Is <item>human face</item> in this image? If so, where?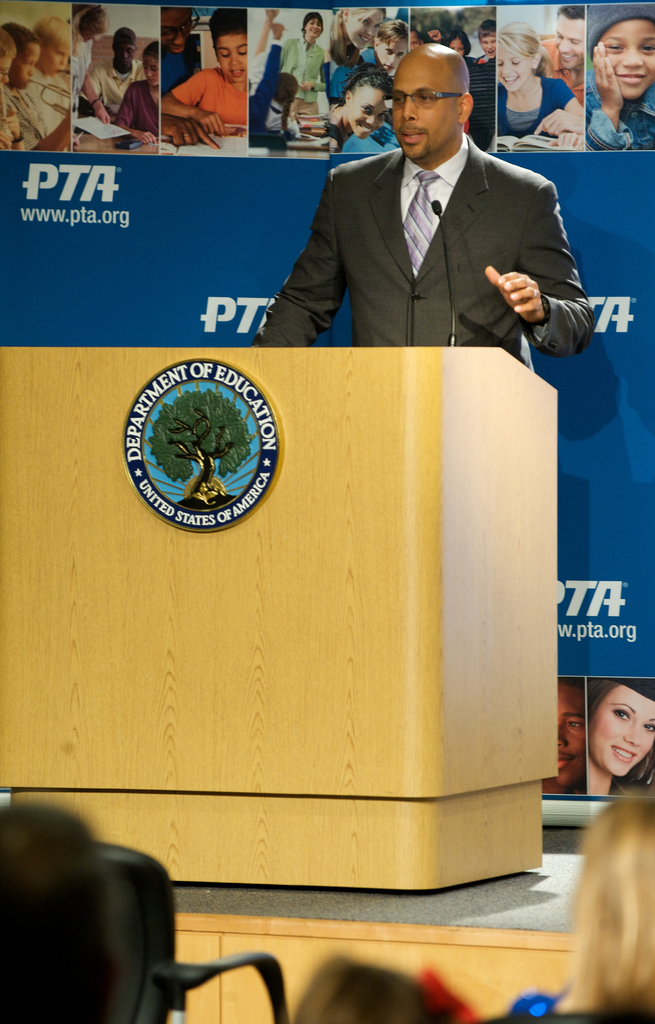
Yes, at x1=348 y1=8 x2=388 y2=49.
